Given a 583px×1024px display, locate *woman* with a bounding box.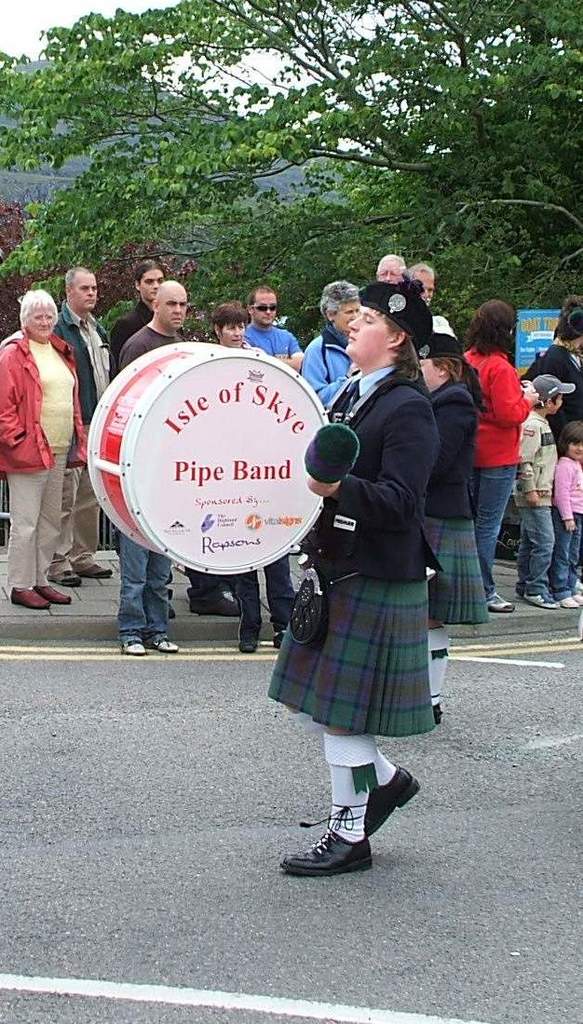
Located: 261/276/438/866.
